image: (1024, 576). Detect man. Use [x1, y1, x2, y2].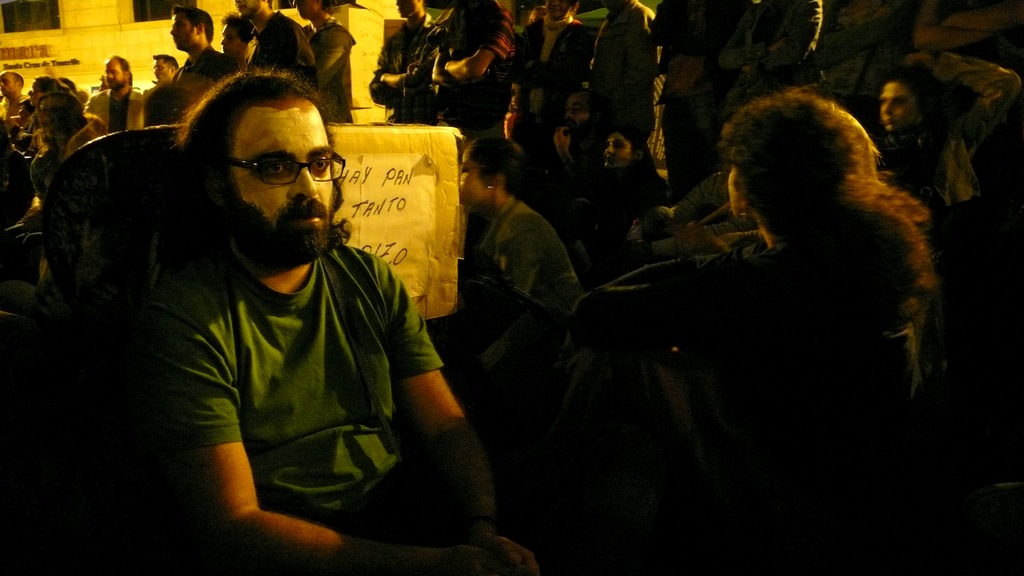
[228, 0, 321, 69].
